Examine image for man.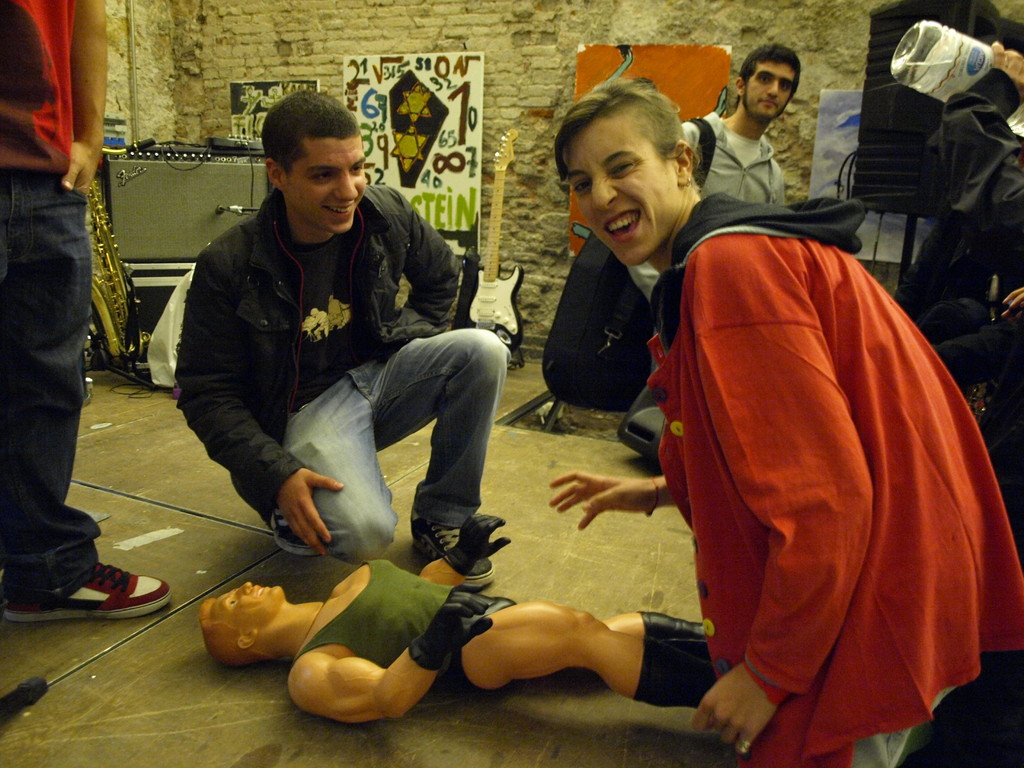
Examination result: 621:46:797:372.
